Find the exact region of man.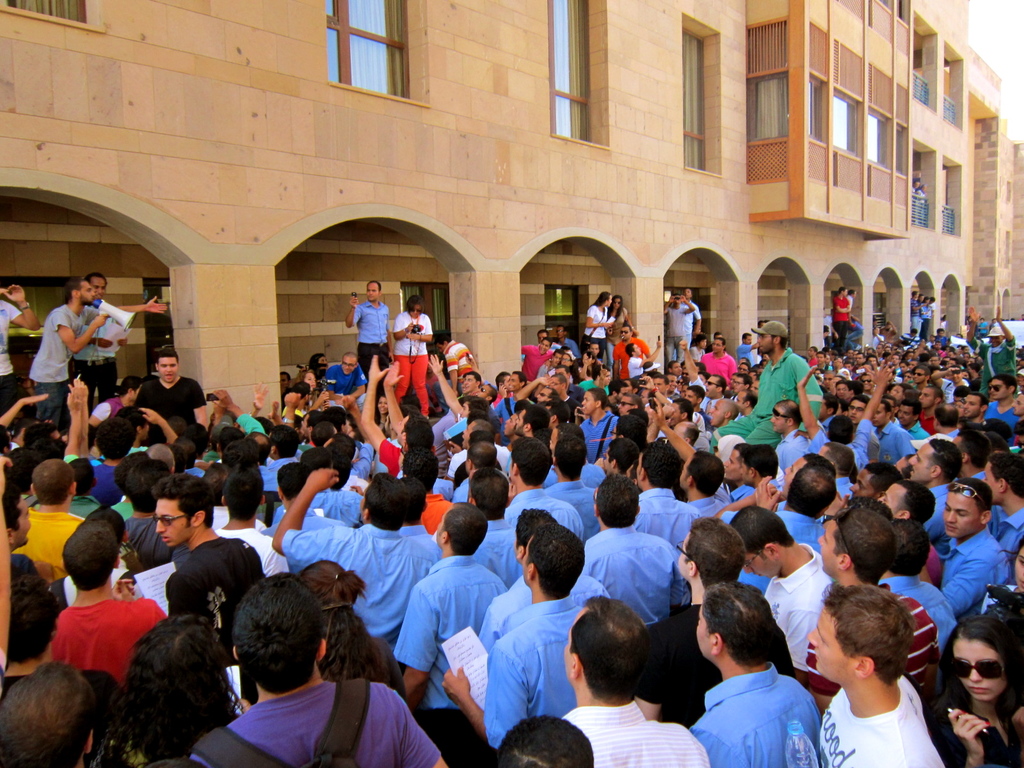
Exact region: [left=924, top=292, right=934, bottom=352].
